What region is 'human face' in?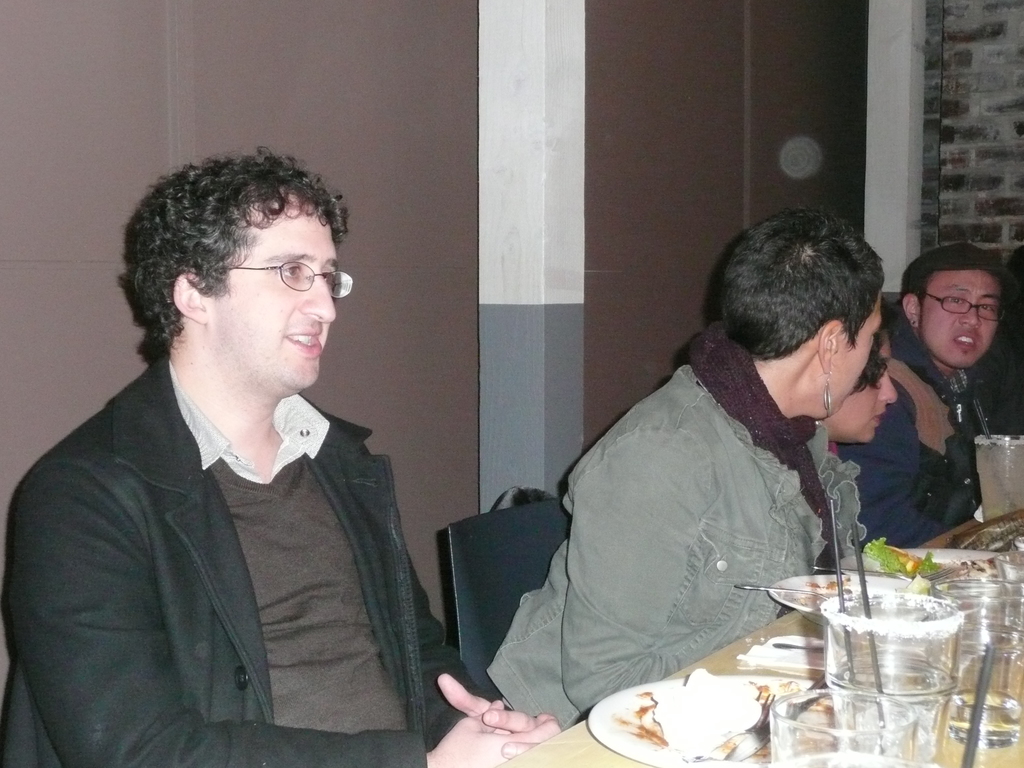
box=[831, 288, 883, 418].
